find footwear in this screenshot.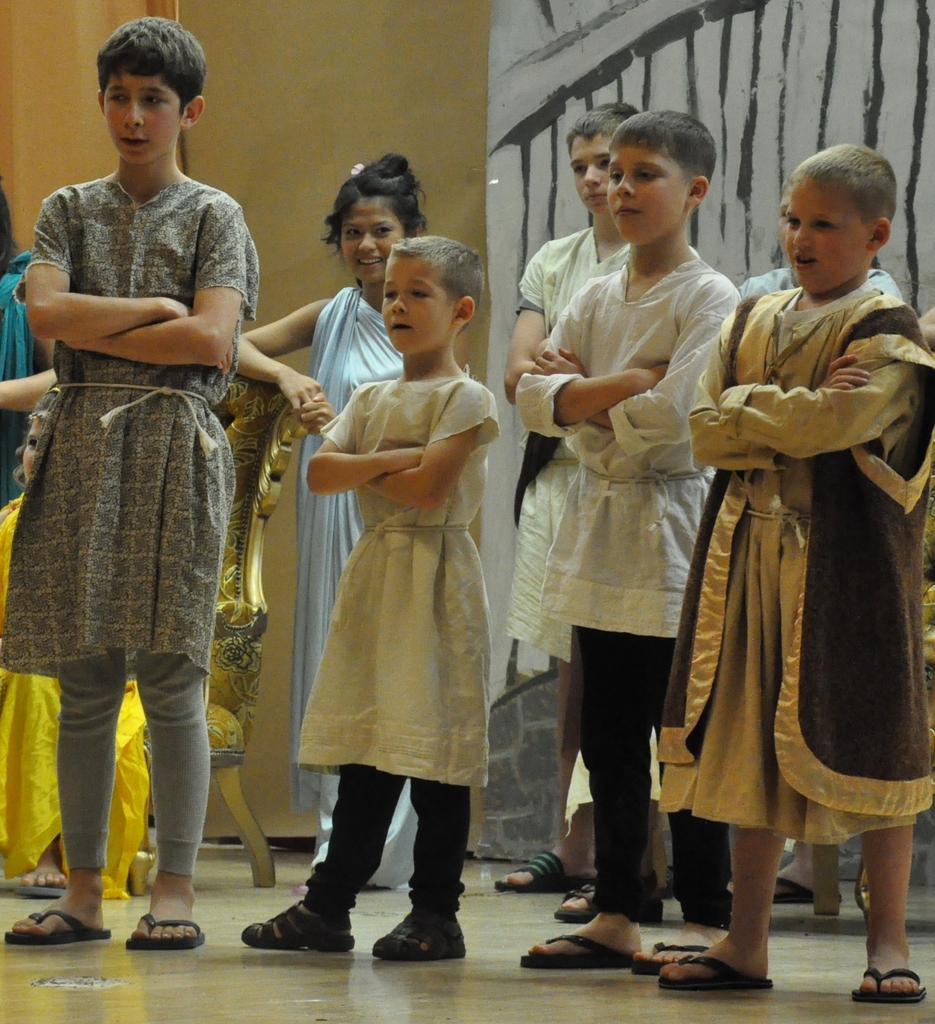
The bounding box for footwear is 237,900,355,953.
